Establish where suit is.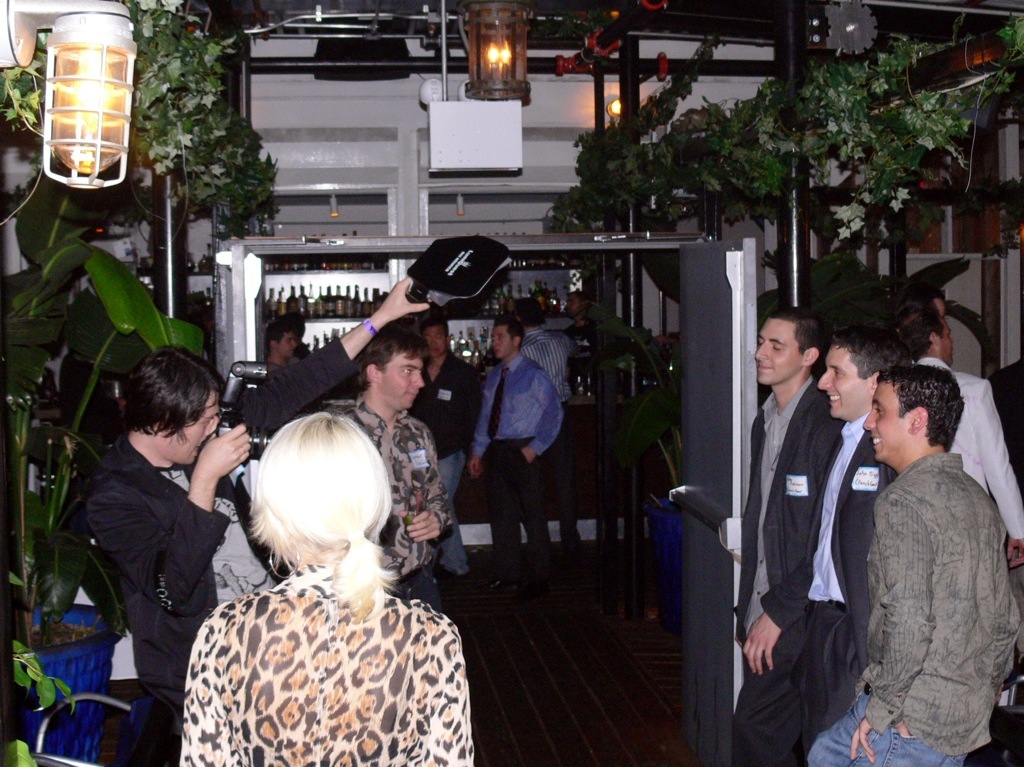
Established at [734,373,844,766].
